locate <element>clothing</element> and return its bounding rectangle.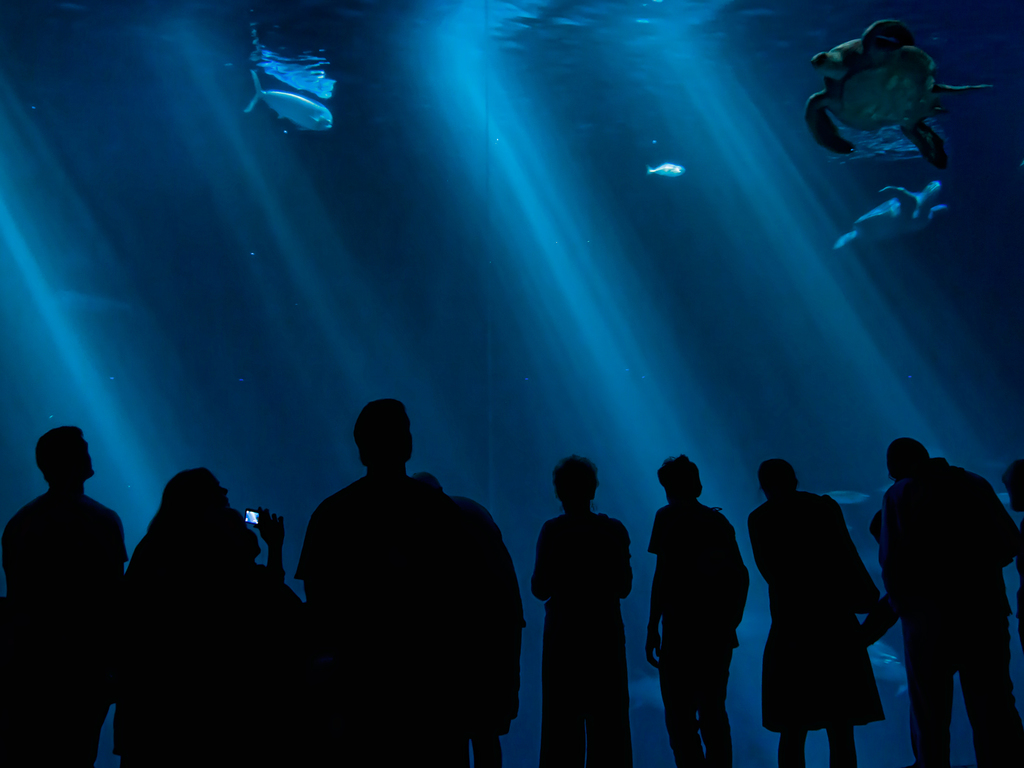
x1=529 y1=481 x2=641 y2=741.
